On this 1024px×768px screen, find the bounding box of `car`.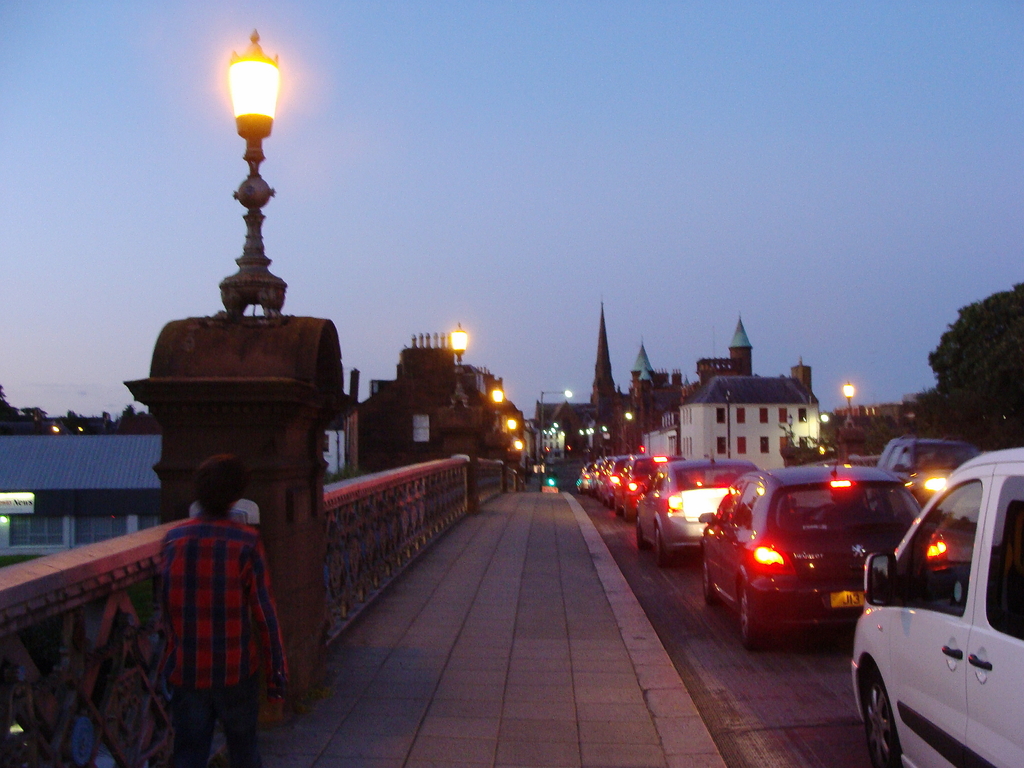
Bounding box: [714,470,914,654].
